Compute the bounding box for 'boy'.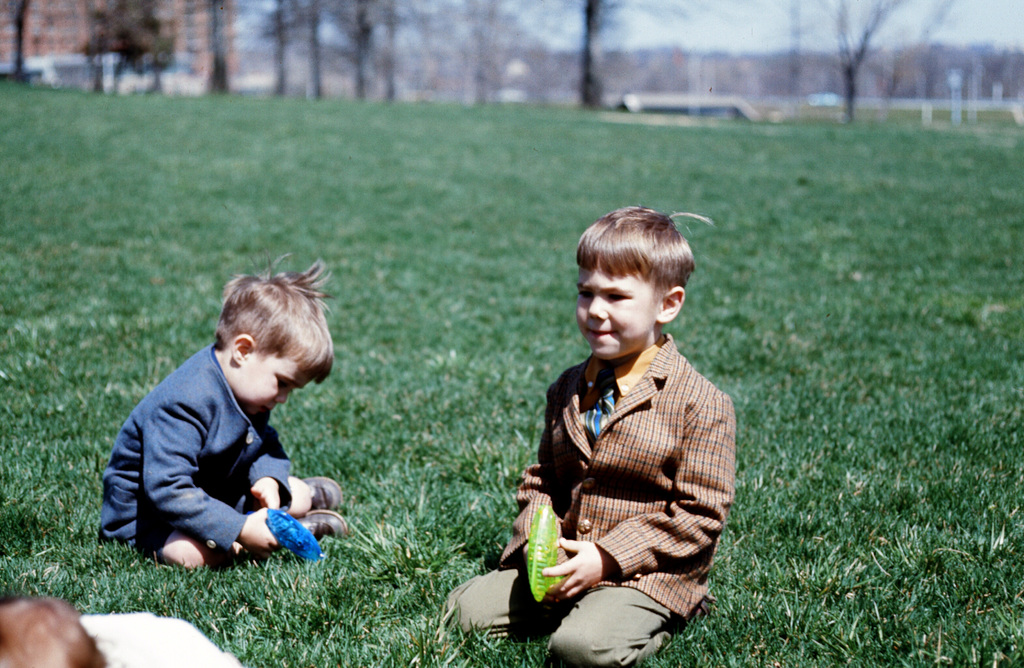
left=98, top=261, right=354, bottom=573.
